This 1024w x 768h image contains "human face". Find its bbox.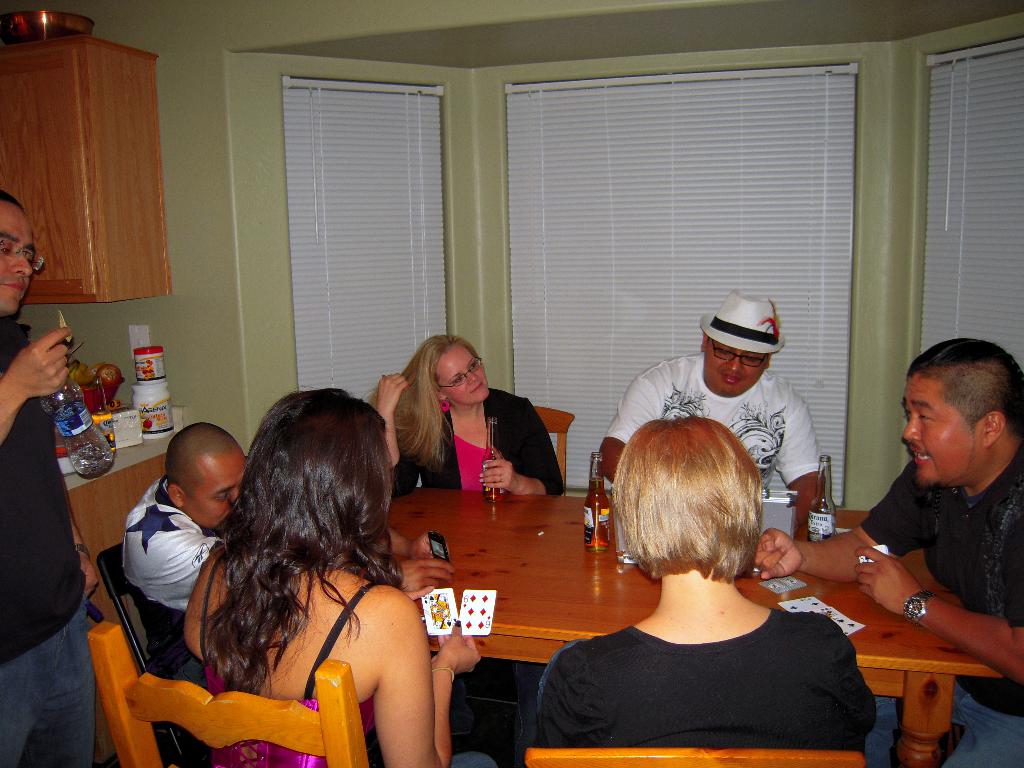
x1=0 y1=206 x2=33 y2=317.
